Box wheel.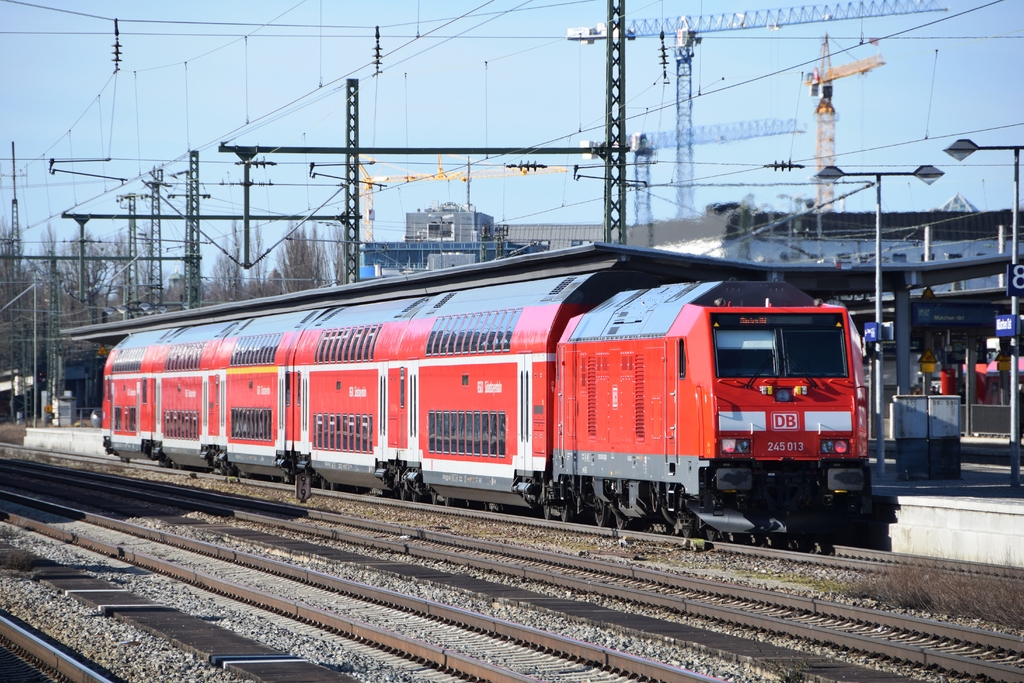
box=[593, 509, 607, 525].
